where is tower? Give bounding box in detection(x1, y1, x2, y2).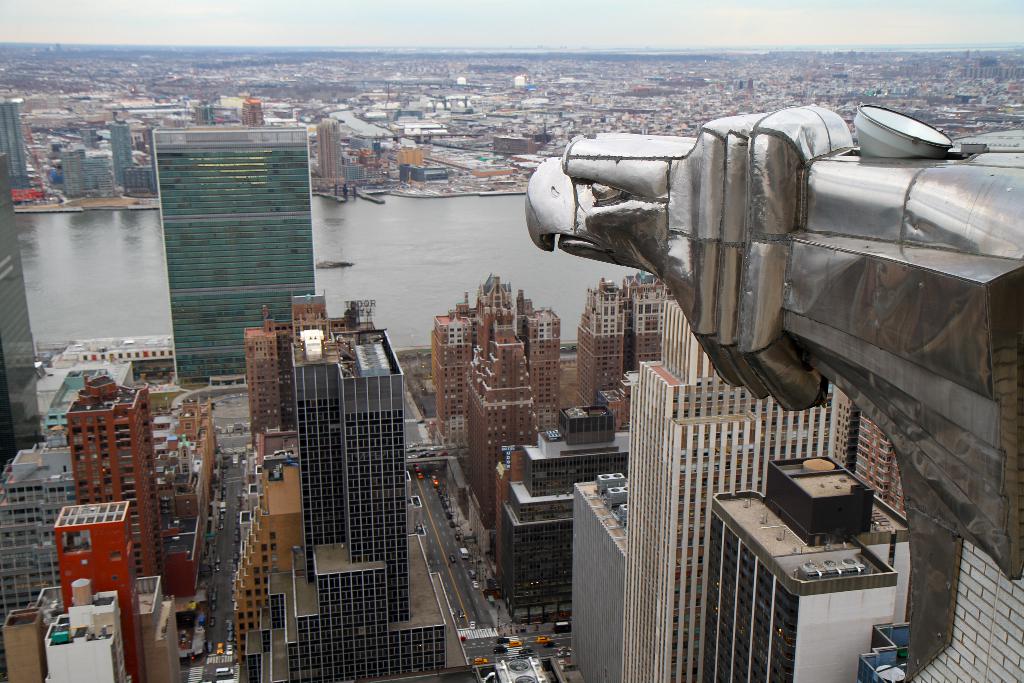
detection(0, 434, 76, 609).
